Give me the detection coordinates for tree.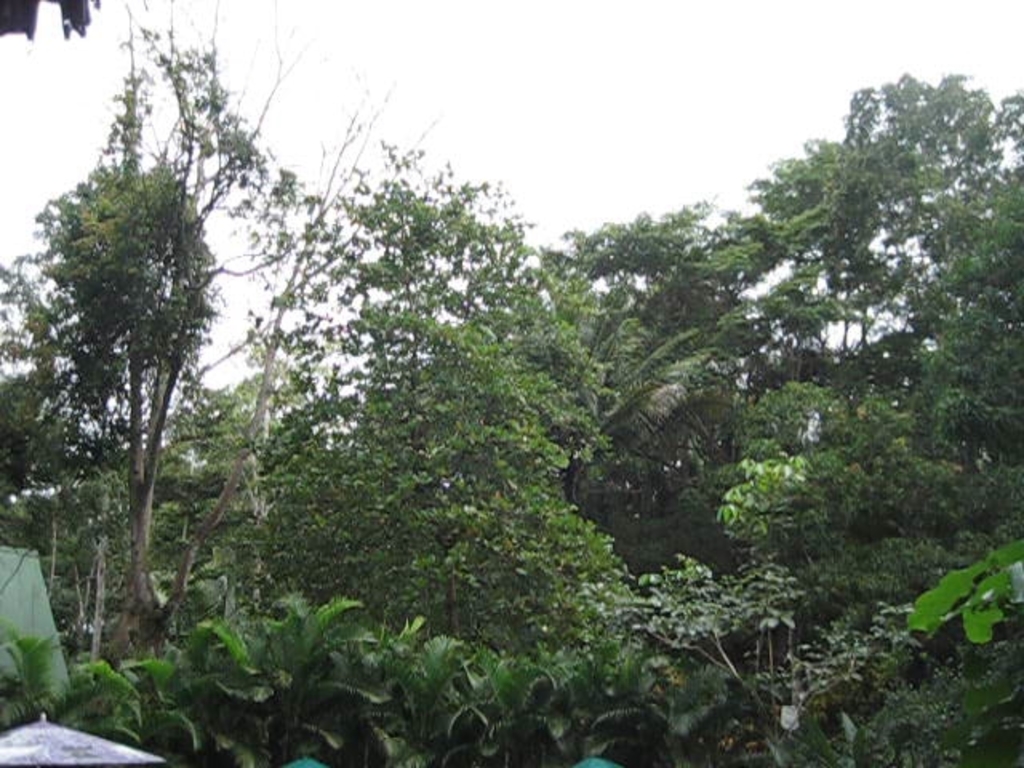
Rect(0, 357, 78, 507).
